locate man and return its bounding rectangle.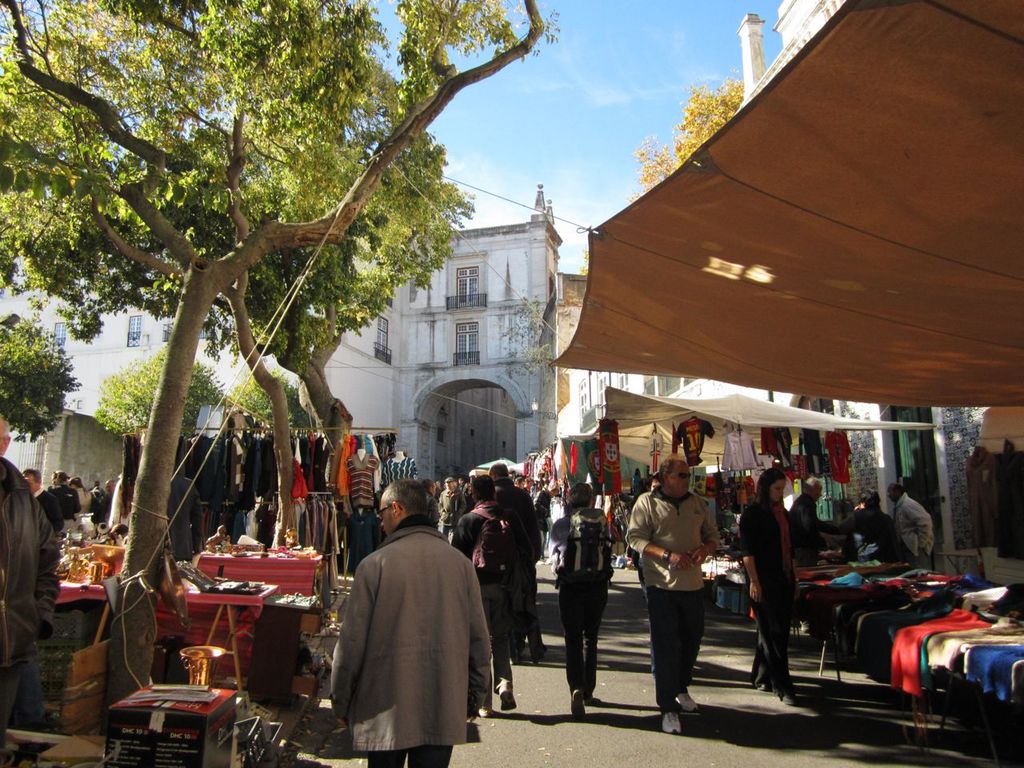
box=[498, 462, 575, 659].
